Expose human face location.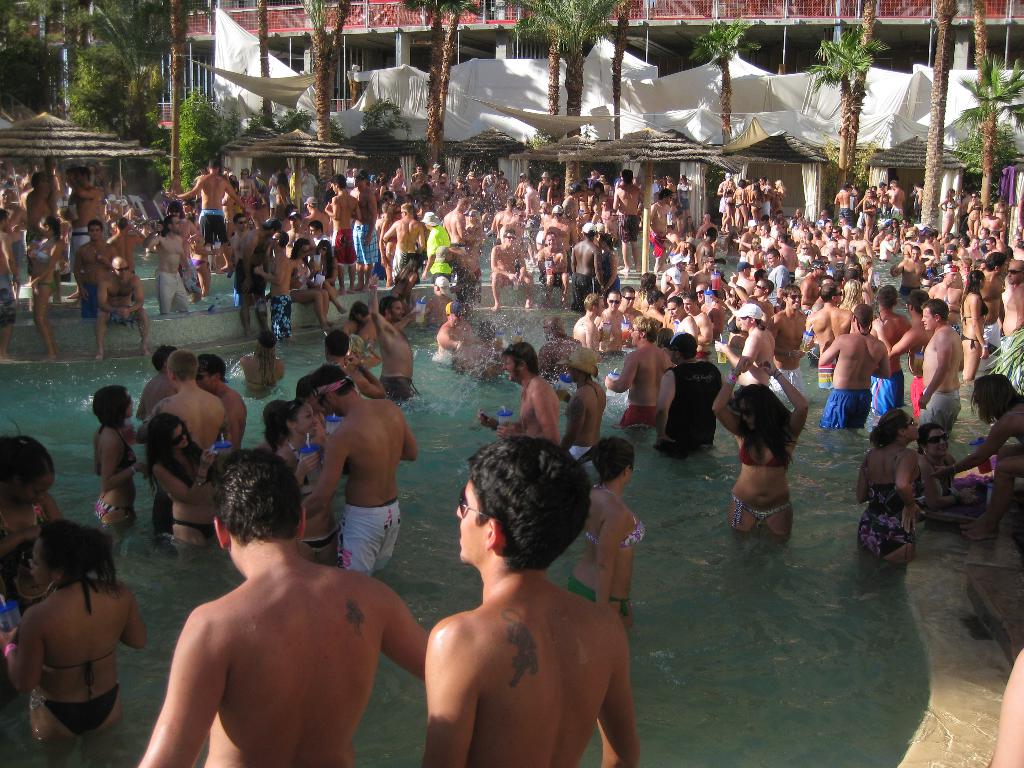
Exposed at 173:216:187:236.
